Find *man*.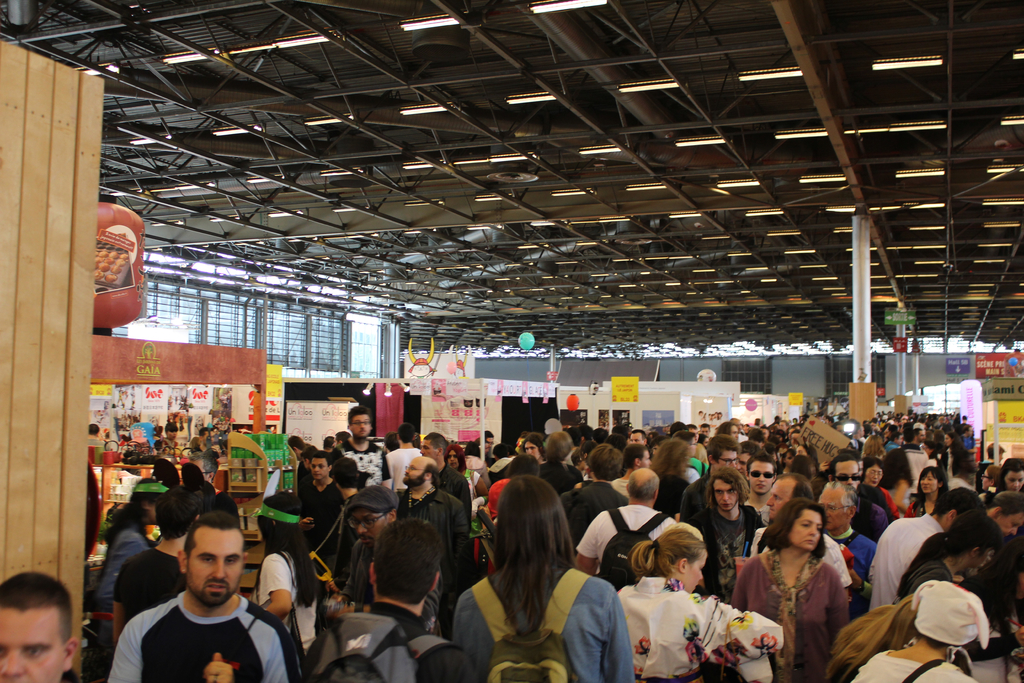
[x1=748, y1=472, x2=849, y2=600].
